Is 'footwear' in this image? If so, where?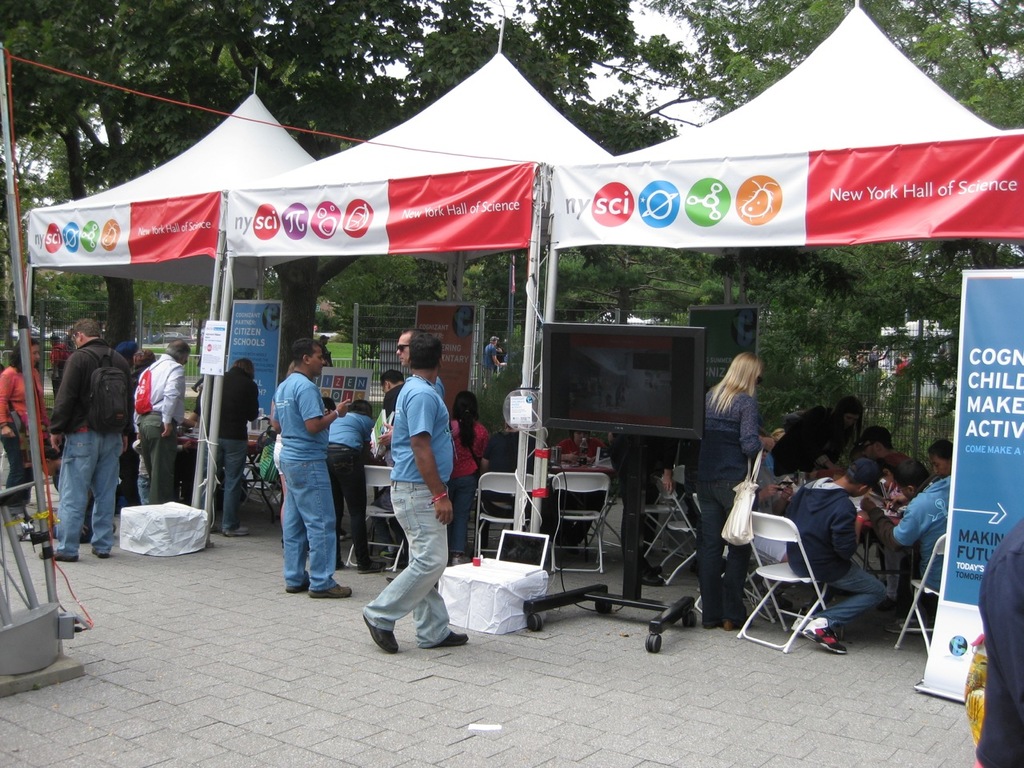
Yes, at {"x1": 90, "y1": 543, "x2": 112, "y2": 559}.
